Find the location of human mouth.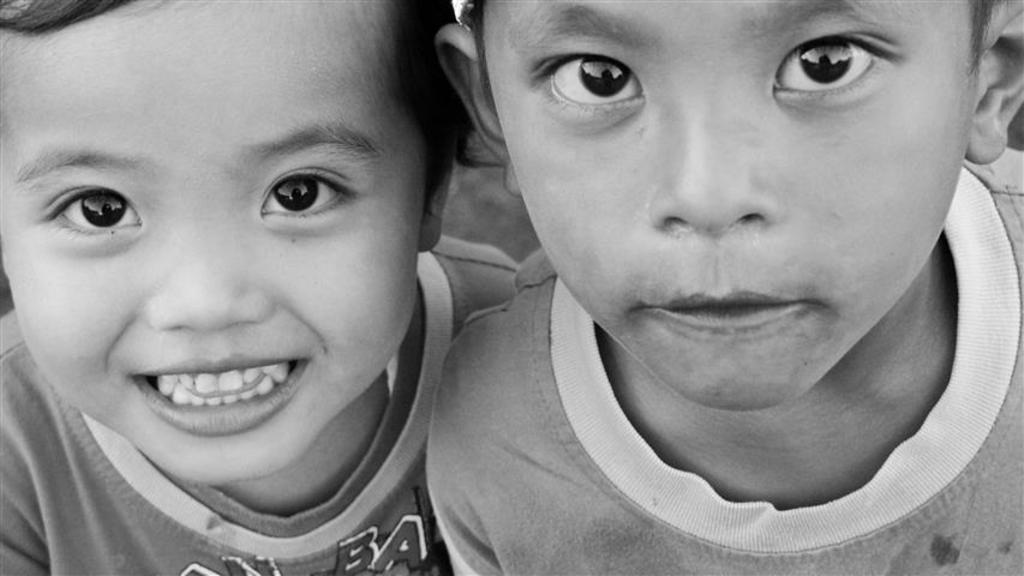
Location: (left=629, top=277, right=804, bottom=366).
